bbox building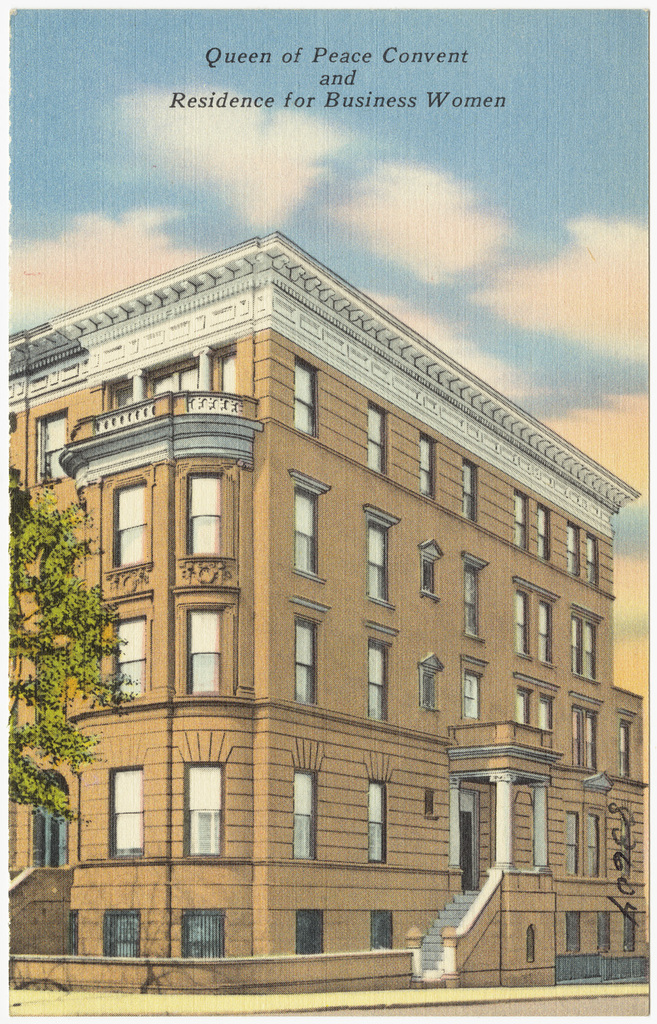
detection(8, 236, 649, 992)
